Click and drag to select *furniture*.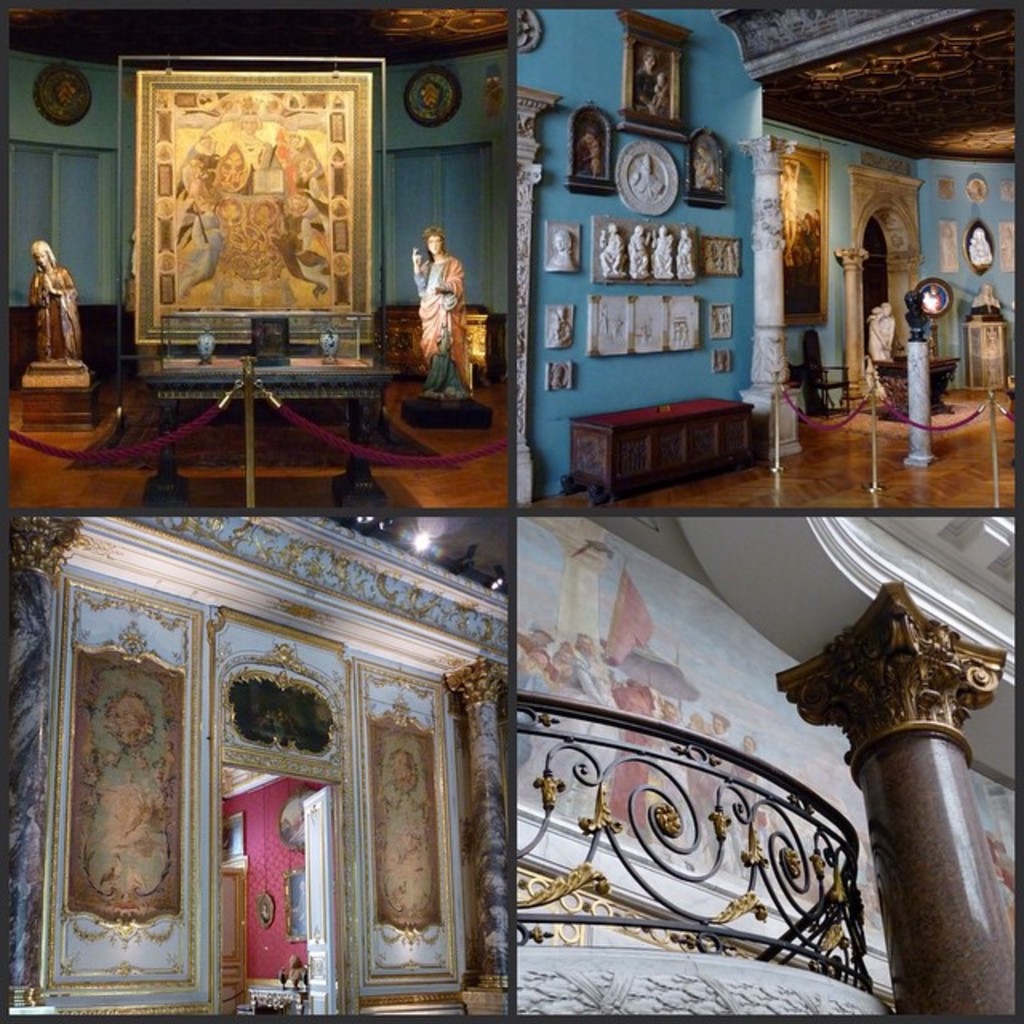
Selection: crop(147, 352, 398, 506).
